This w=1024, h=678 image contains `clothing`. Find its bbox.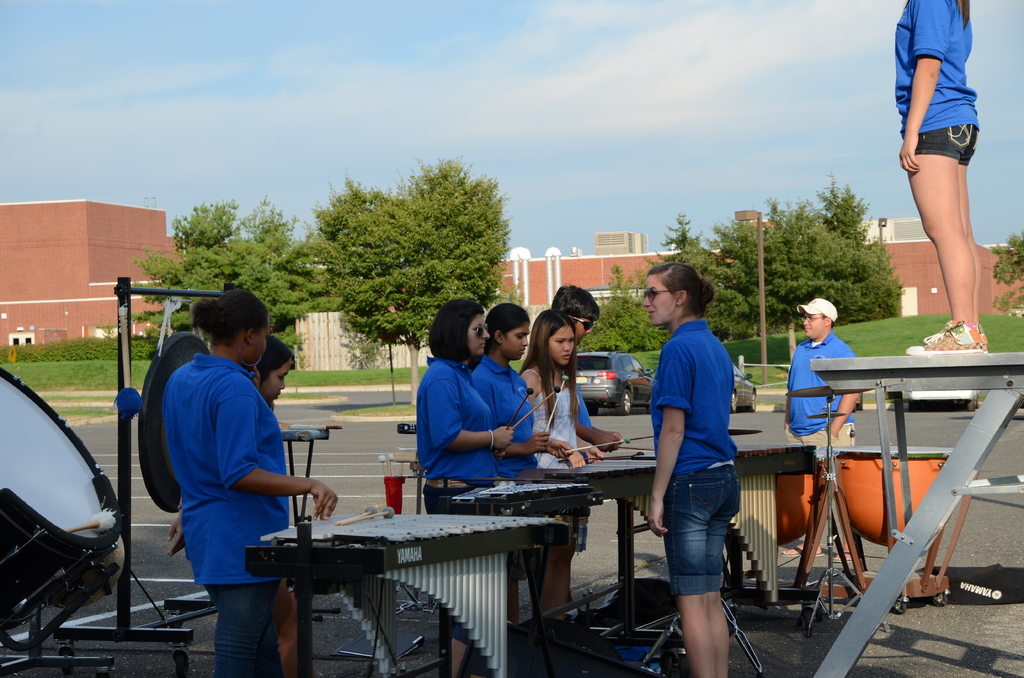
[x1=786, y1=331, x2=857, y2=427].
